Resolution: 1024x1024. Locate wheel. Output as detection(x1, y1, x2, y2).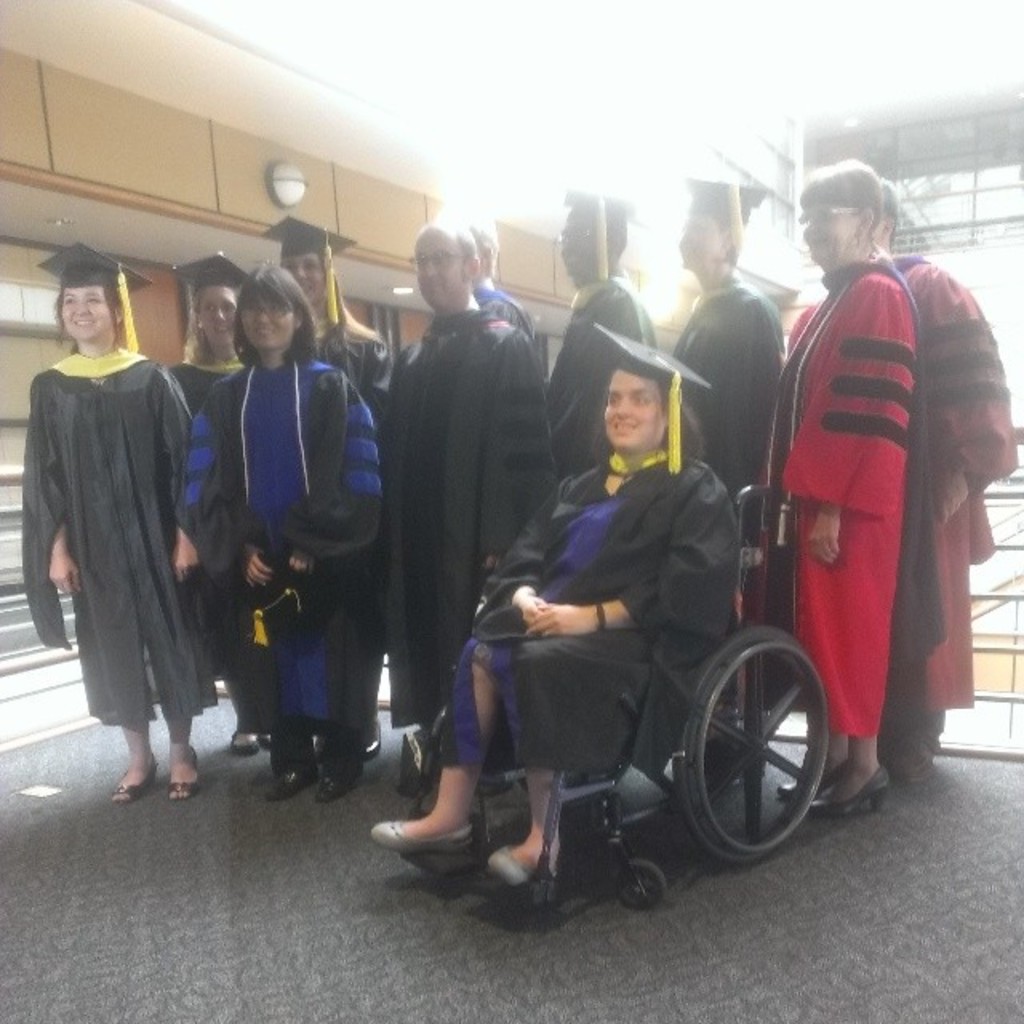
detection(685, 637, 842, 872).
